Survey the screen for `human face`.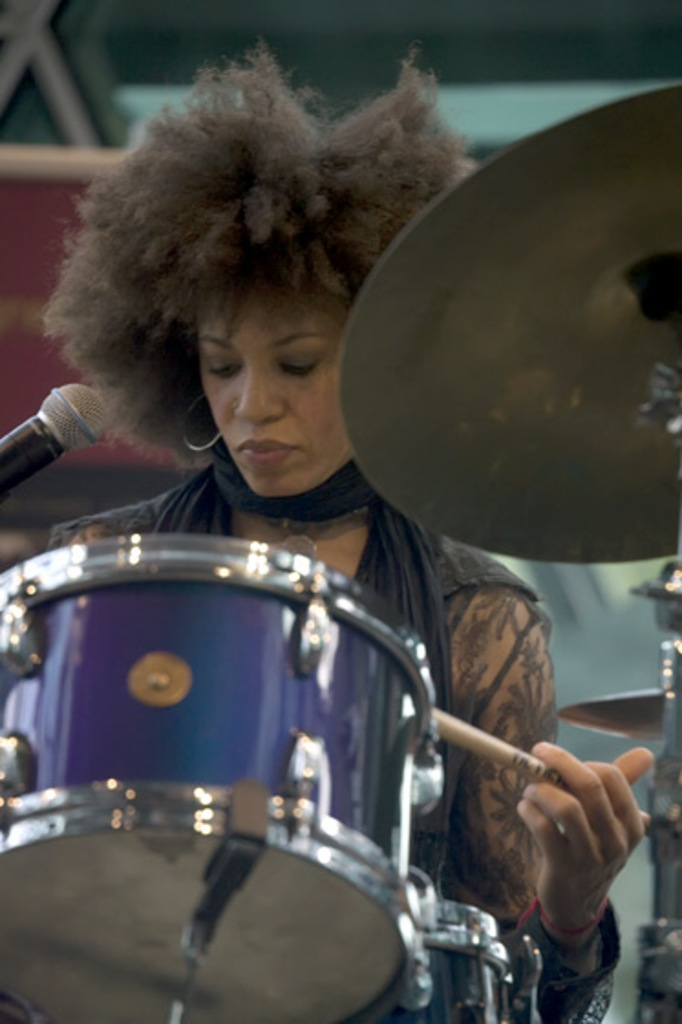
Survey found: x1=203, y1=294, x2=346, y2=497.
